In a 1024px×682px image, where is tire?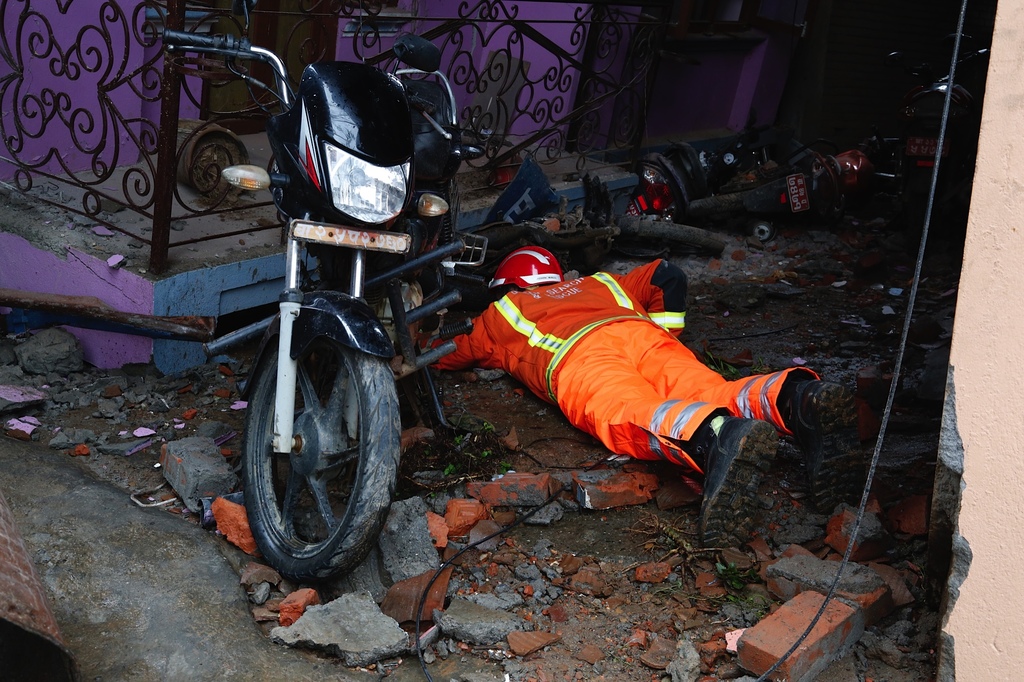
box(230, 285, 397, 589).
